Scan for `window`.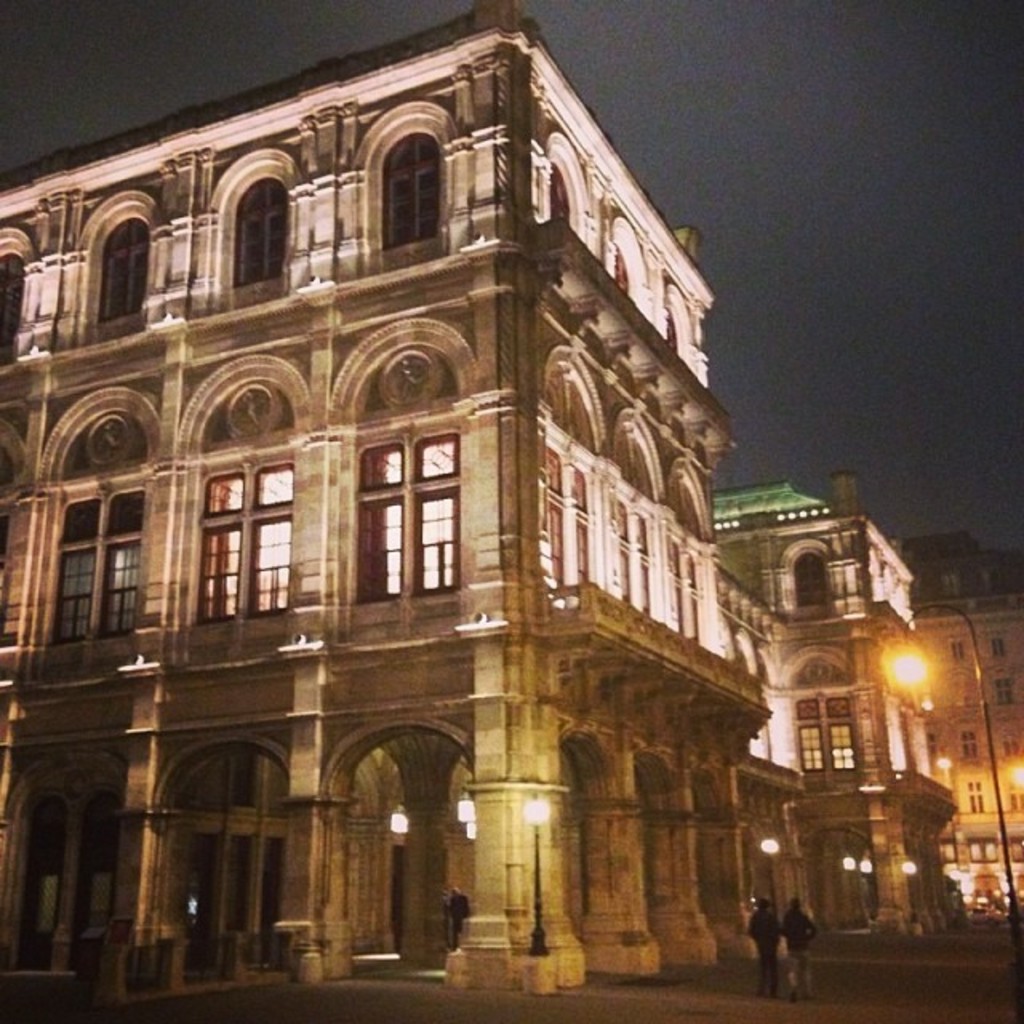
Scan result: box(957, 773, 987, 818).
